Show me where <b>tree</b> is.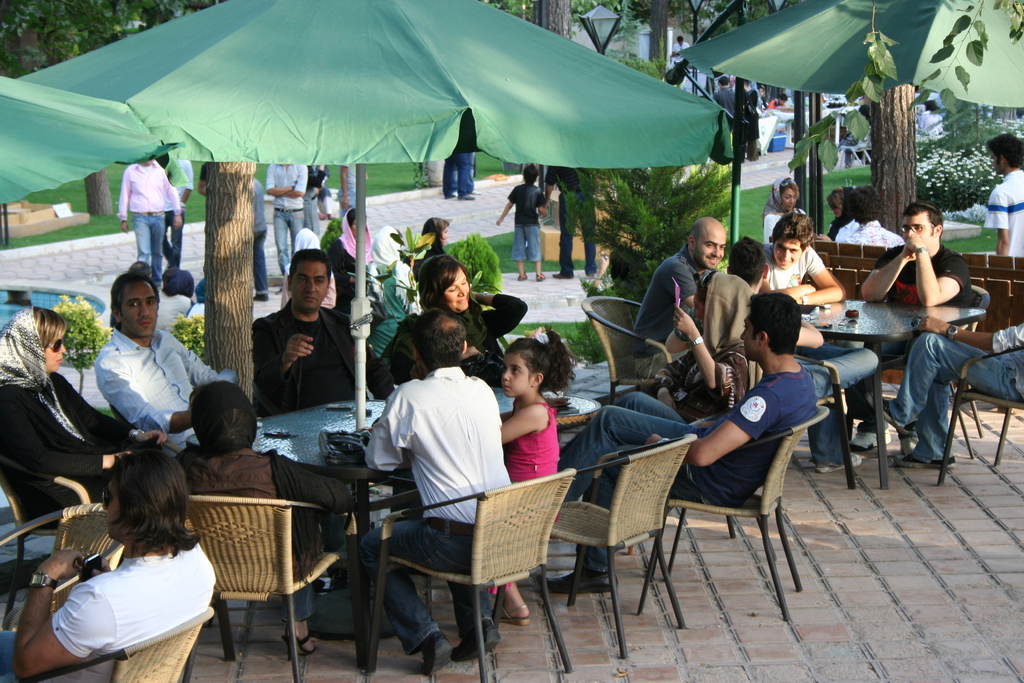
<b>tree</b> is at Rect(1, 0, 223, 214).
